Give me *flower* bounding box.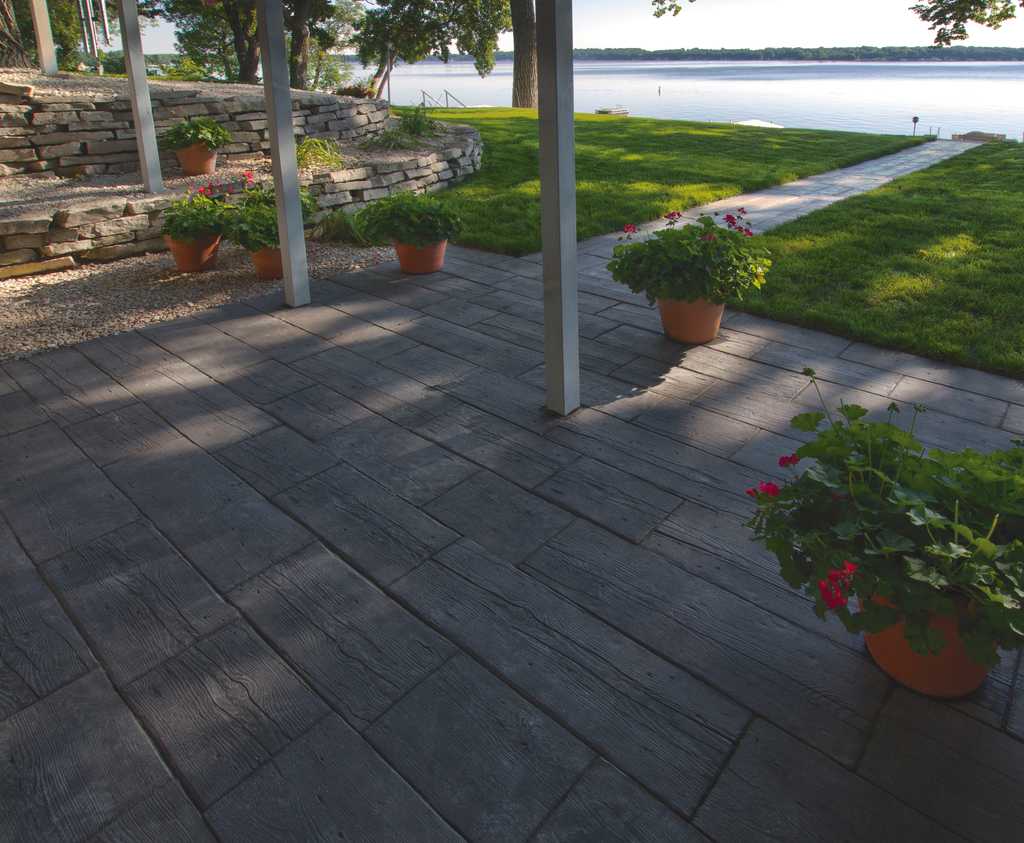
(left=778, top=452, right=801, bottom=468).
